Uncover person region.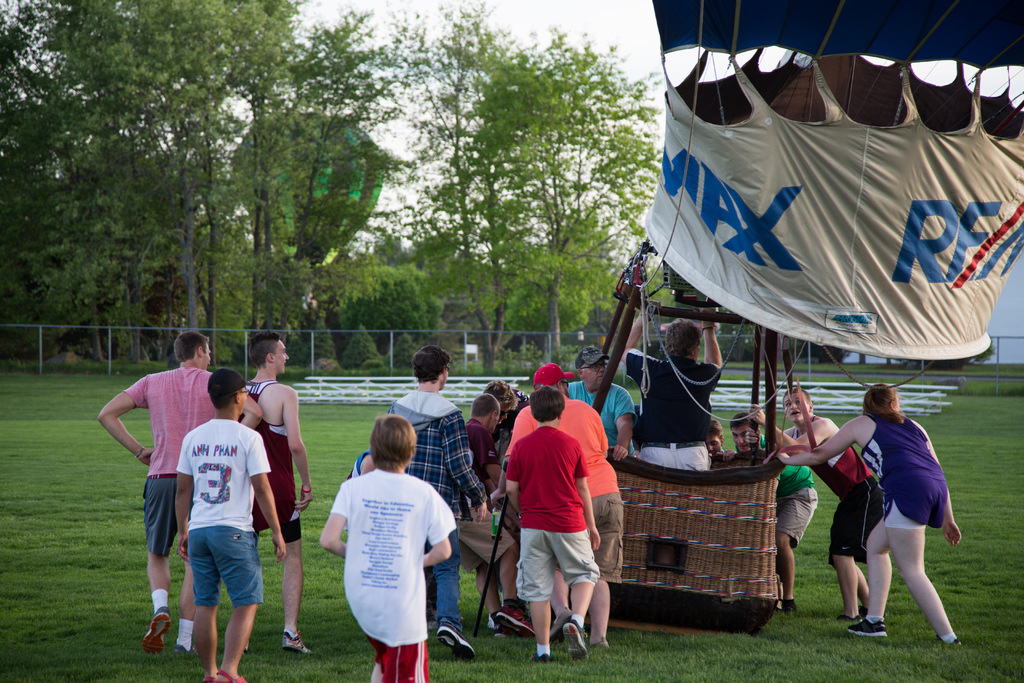
Uncovered: 241/324/318/661.
